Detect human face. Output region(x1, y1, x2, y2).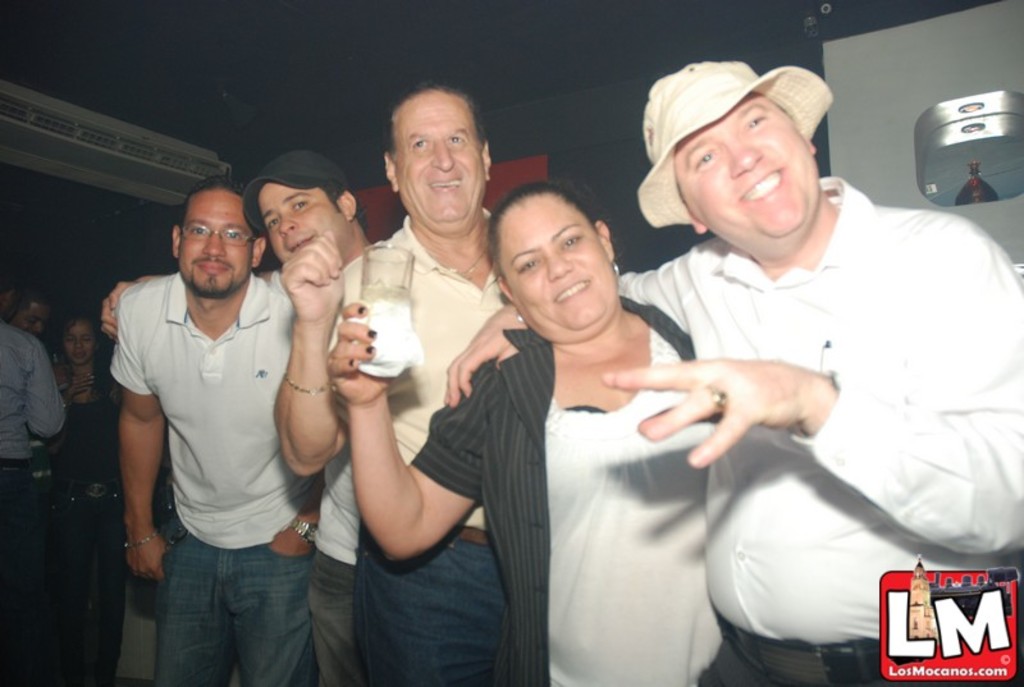
region(259, 184, 339, 261).
